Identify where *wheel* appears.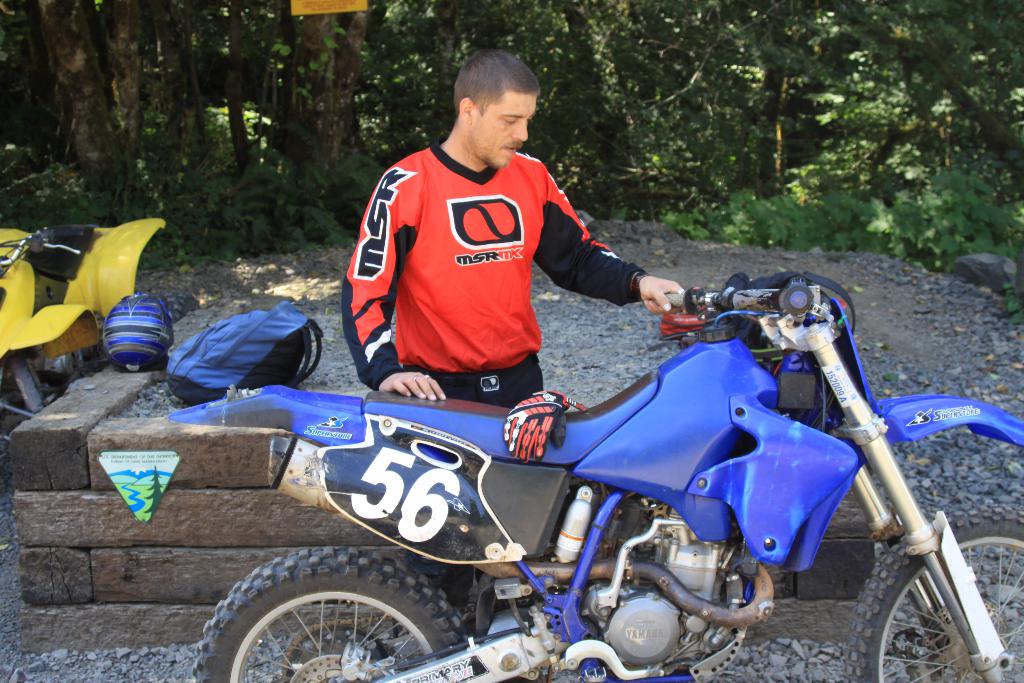
Appears at {"left": 847, "top": 493, "right": 1018, "bottom": 682}.
